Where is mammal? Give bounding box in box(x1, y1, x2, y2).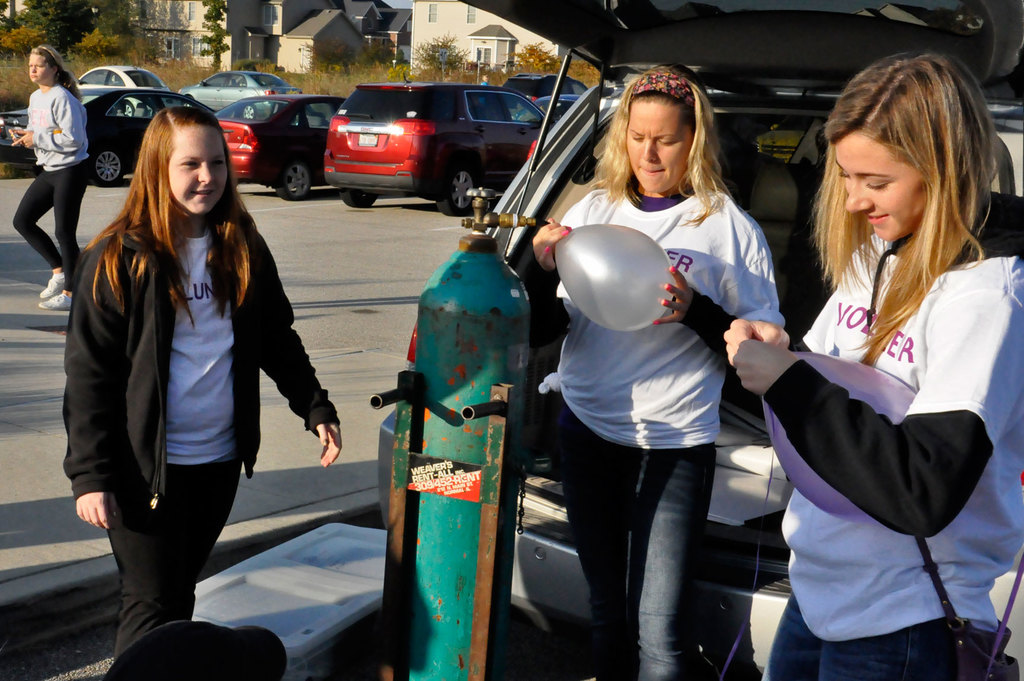
box(530, 56, 783, 680).
